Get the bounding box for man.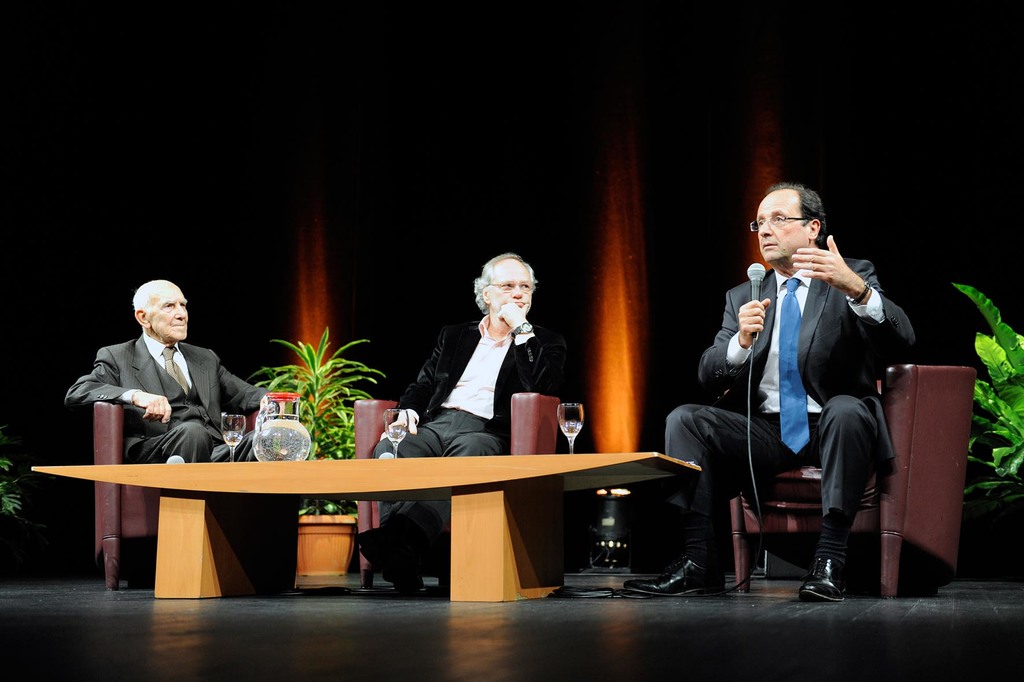
<bbox>60, 274, 300, 596</bbox>.
